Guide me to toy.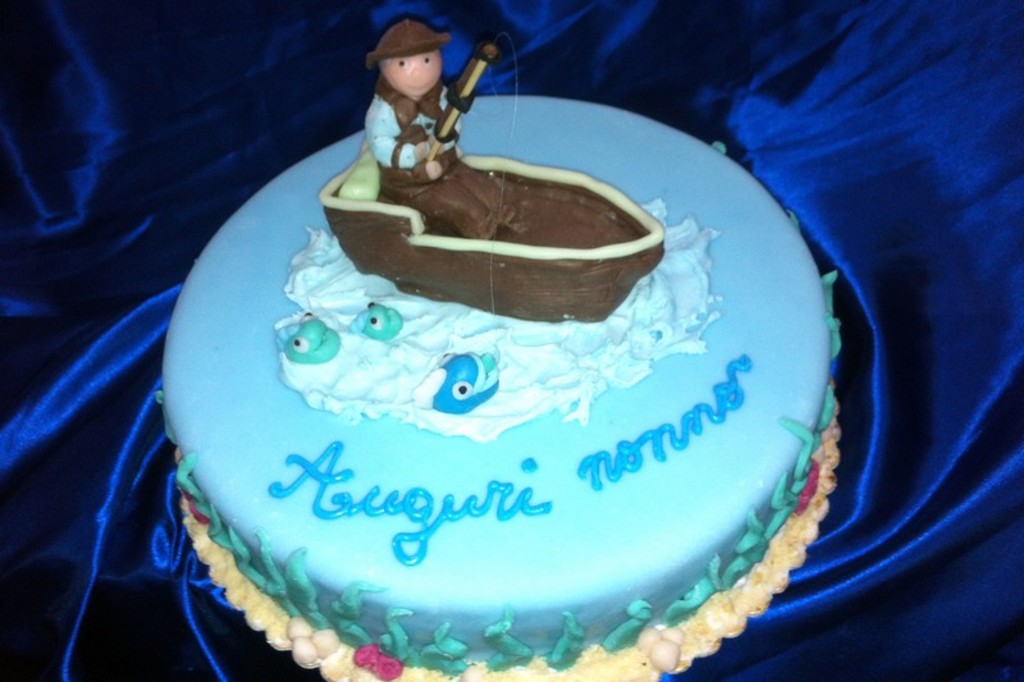
Guidance: (319, 13, 660, 324).
